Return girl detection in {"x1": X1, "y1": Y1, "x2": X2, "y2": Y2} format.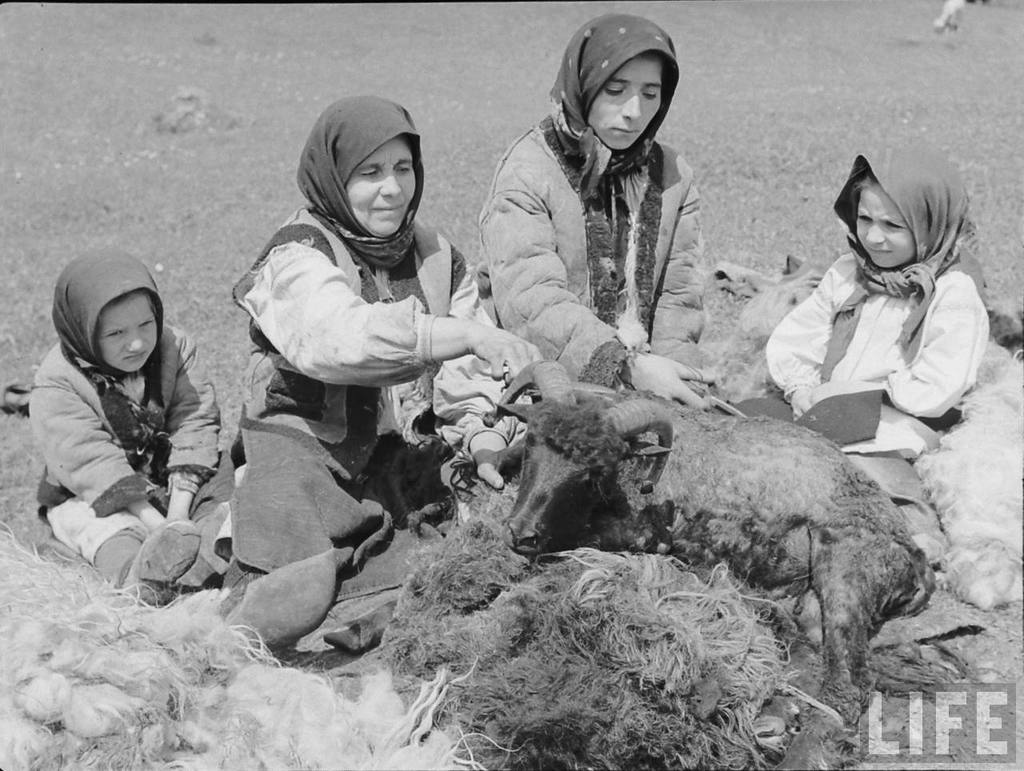
{"x1": 479, "y1": 14, "x2": 732, "y2": 404}.
